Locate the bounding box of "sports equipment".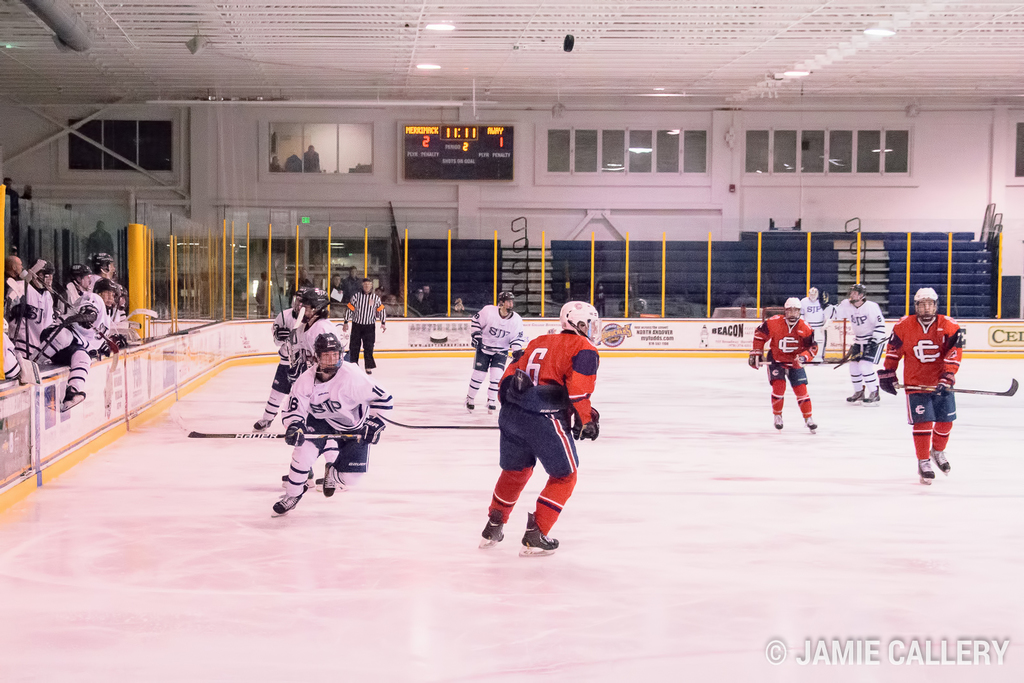
Bounding box: box(93, 278, 118, 311).
